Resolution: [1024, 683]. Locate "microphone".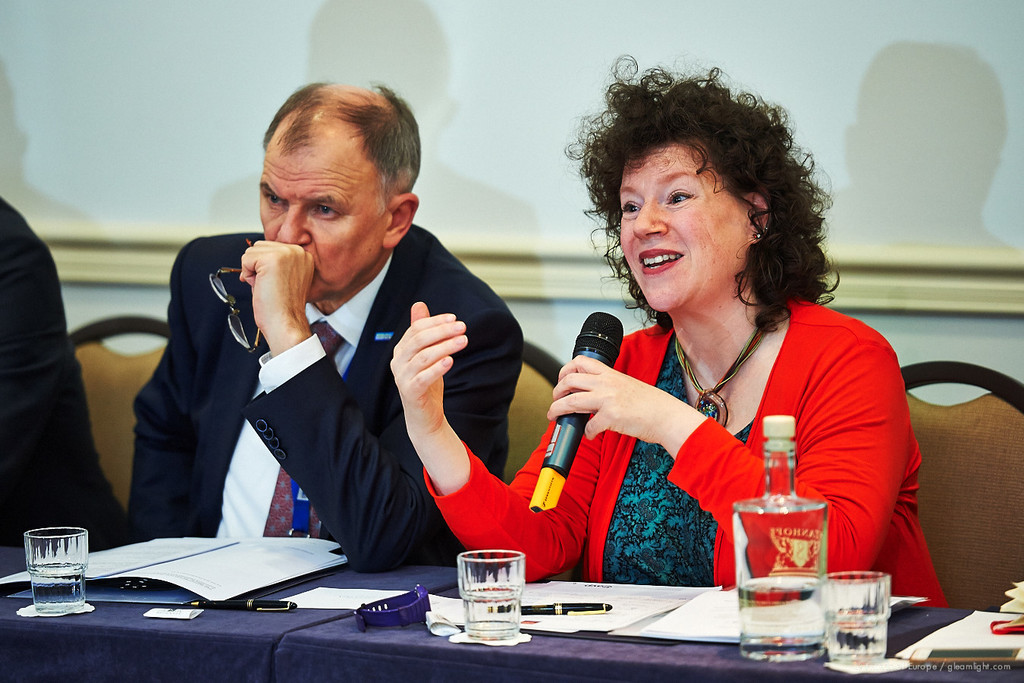
529:313:624:513.
